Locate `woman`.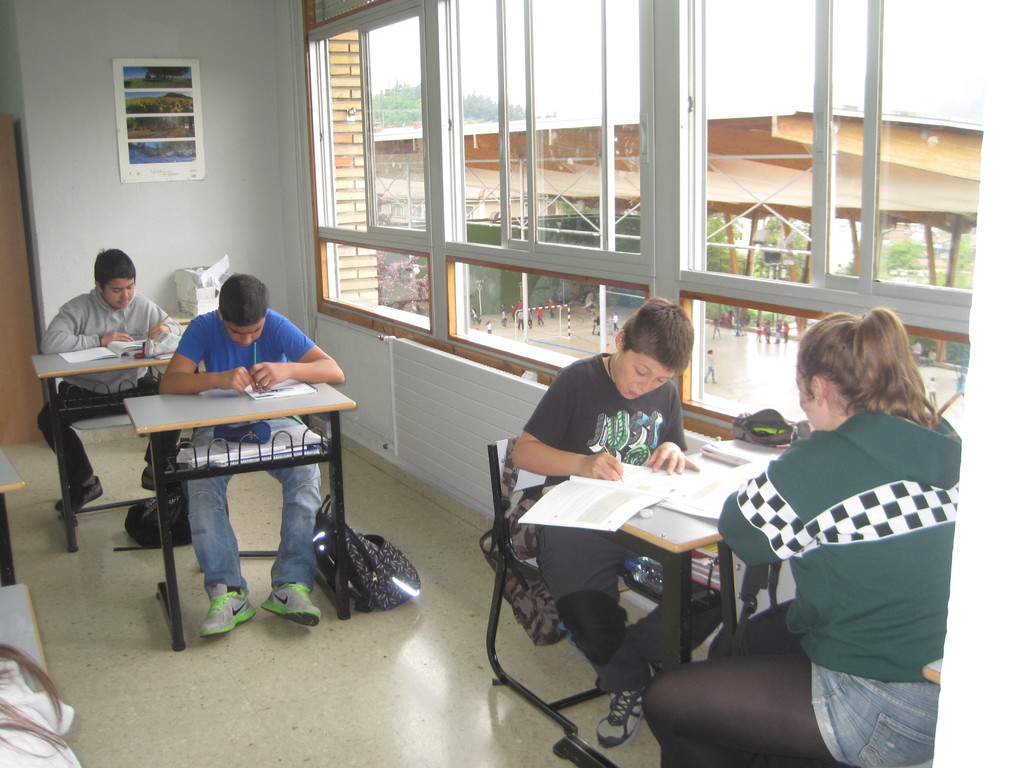
Bounding box: <box>510,297,728,750</box>.
